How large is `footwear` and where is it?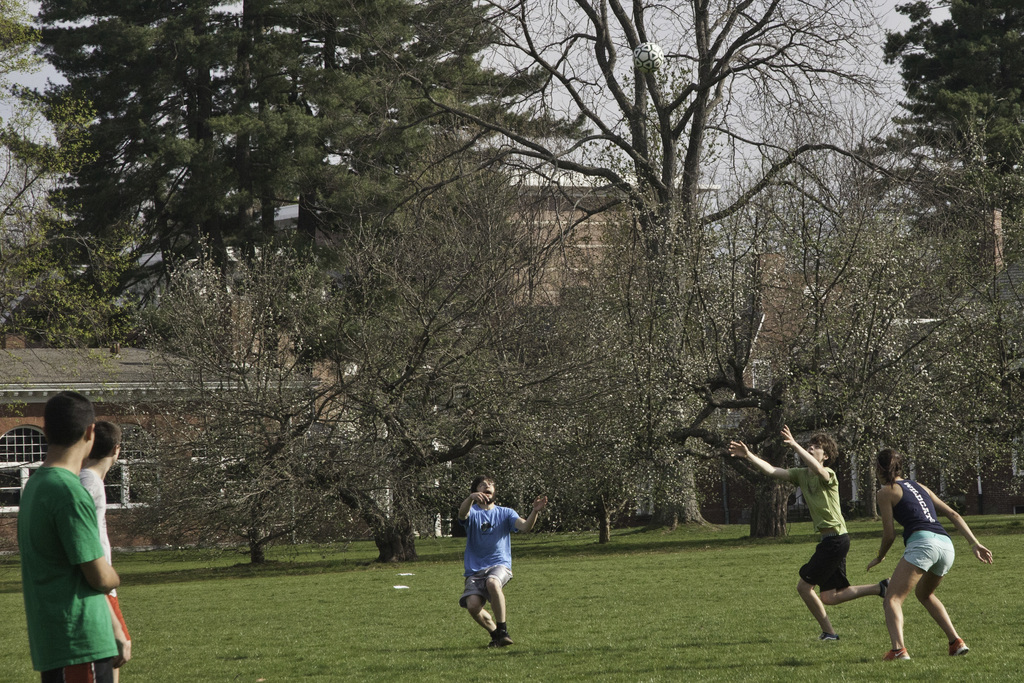
Bounding box: (x1=500, y1=631, x2=514, y2=646).
